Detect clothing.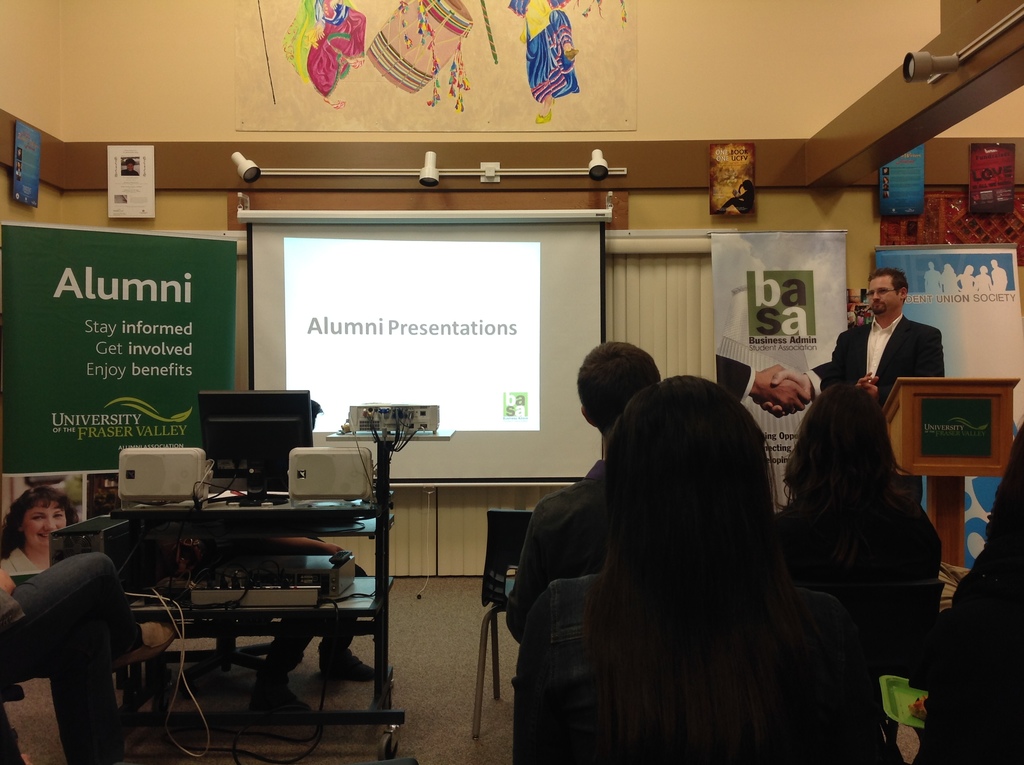
Detected at box=[708, 355, 757, 407].
